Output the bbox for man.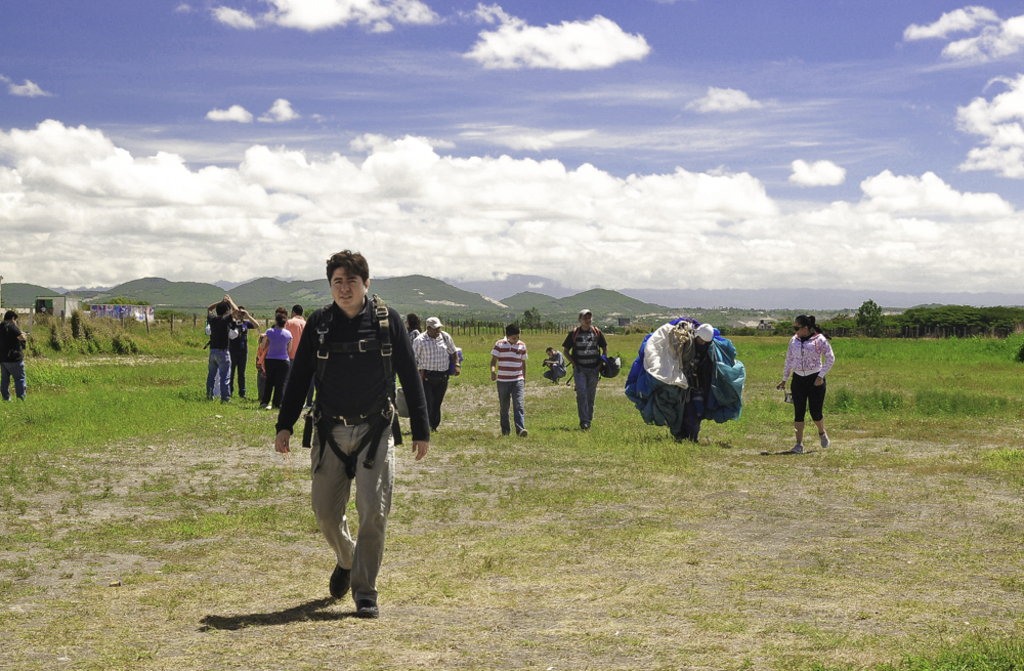
<bbox>266, 306, 287, 343</bbox>.
